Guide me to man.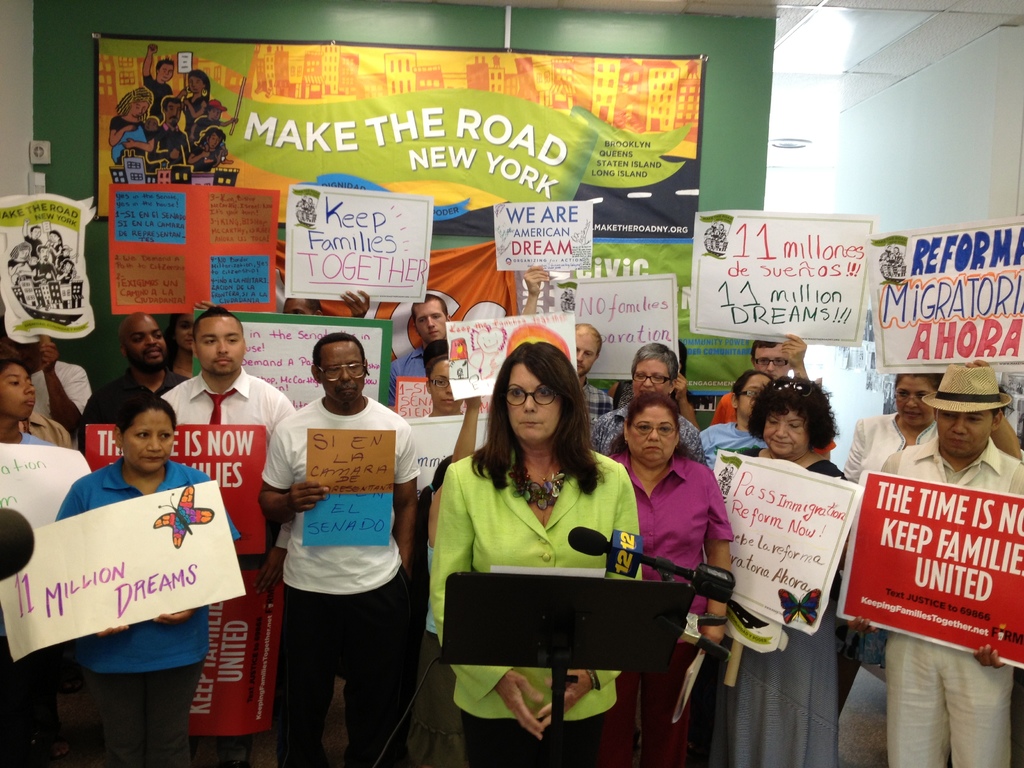
Guidance: bbox(518, 263, 615, 428).
